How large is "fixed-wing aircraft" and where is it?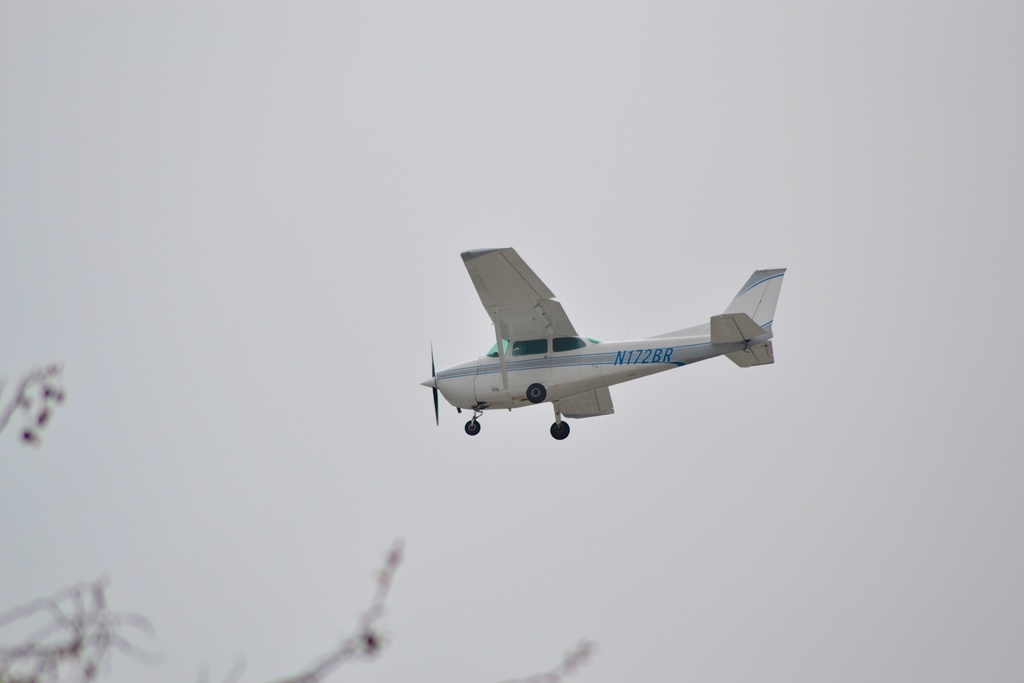
Bounding box: box(405, 245, 786, 446).
